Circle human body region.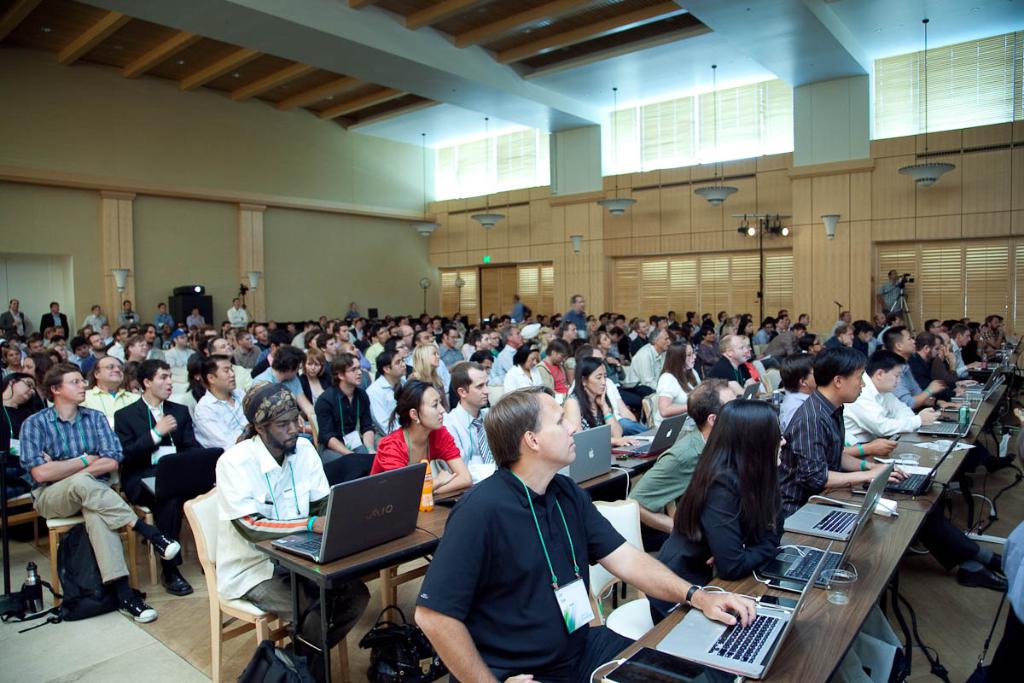
Region: left=412, top=464, right=752, bottom=682.
